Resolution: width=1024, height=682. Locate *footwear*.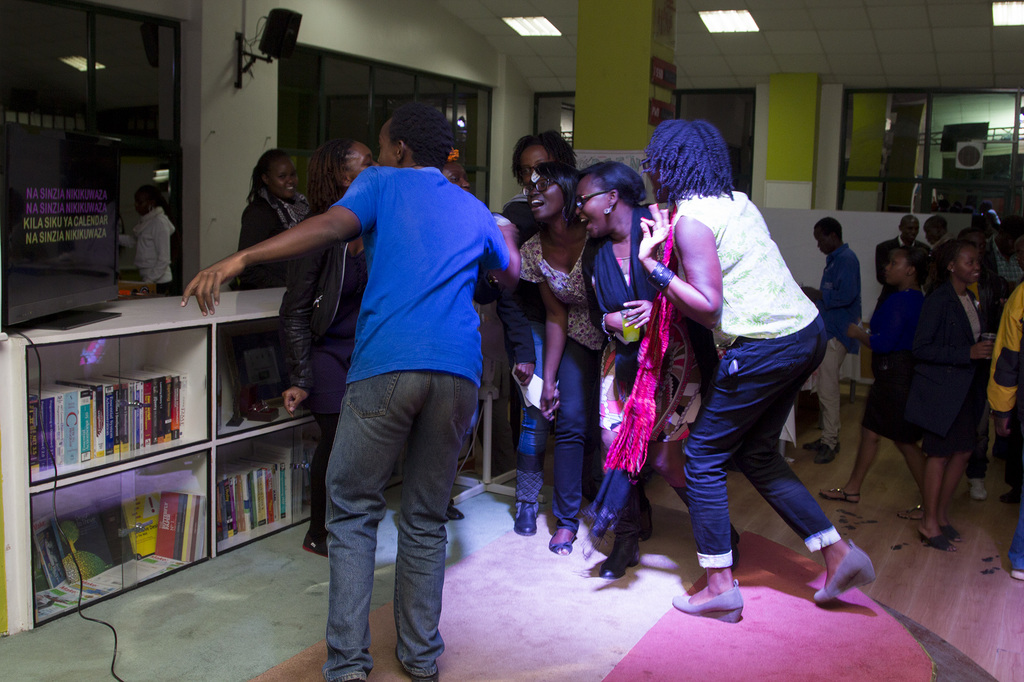
rect(813, 447, 837, 465).
